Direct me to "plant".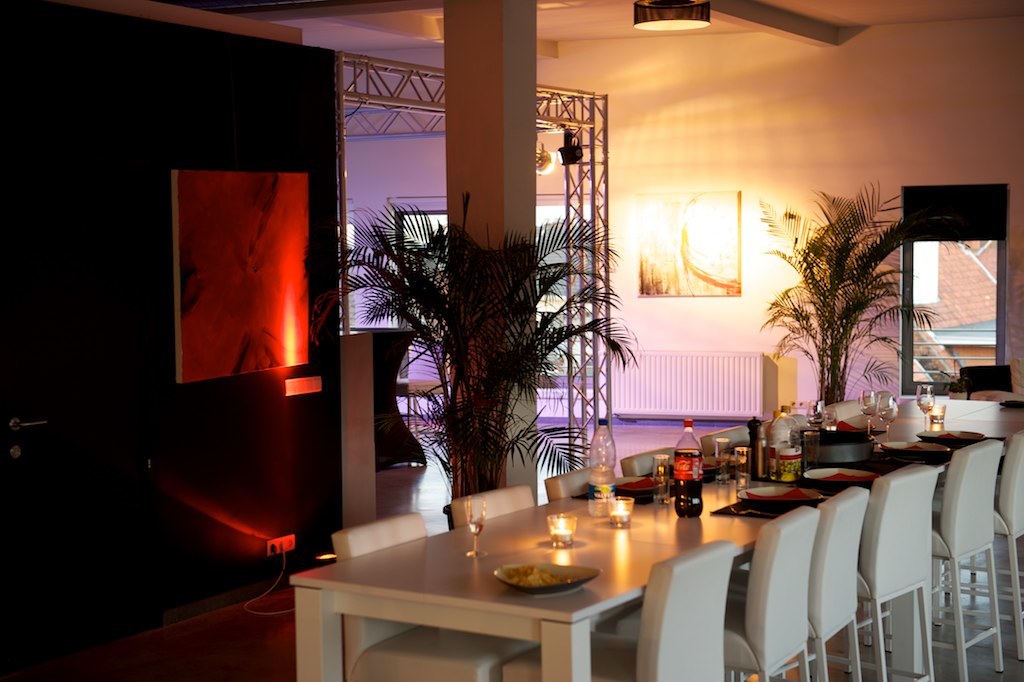
Direction: [x1=325, y1=176, x2=684, y2=540].
